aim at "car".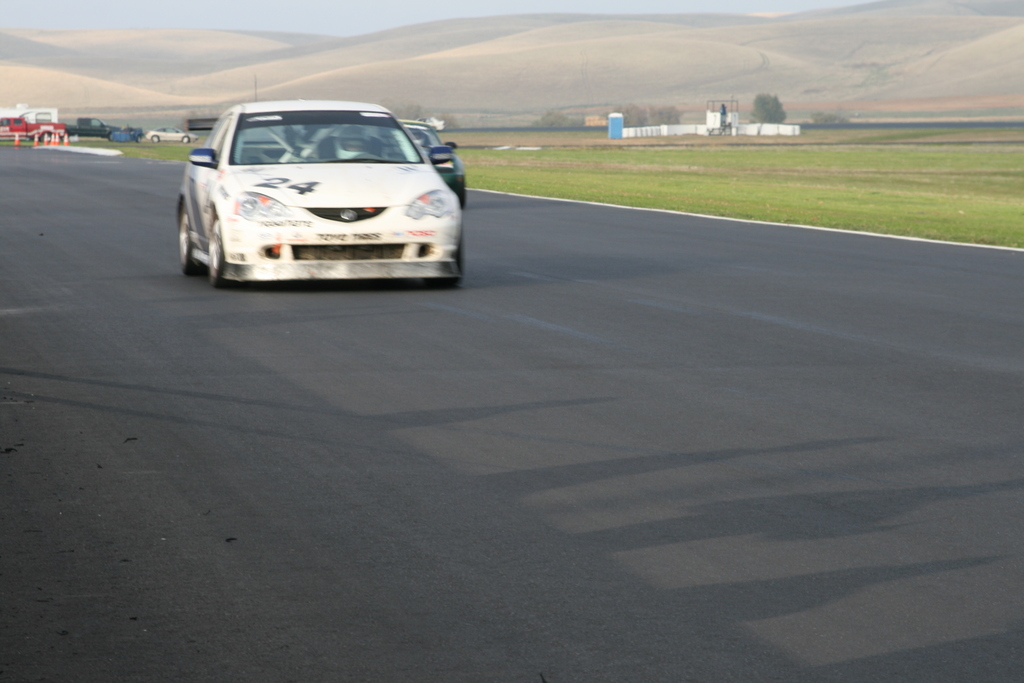
Aimed at {"x1": 342, "y1": 119, "x2": 468, "y2": 202}.
